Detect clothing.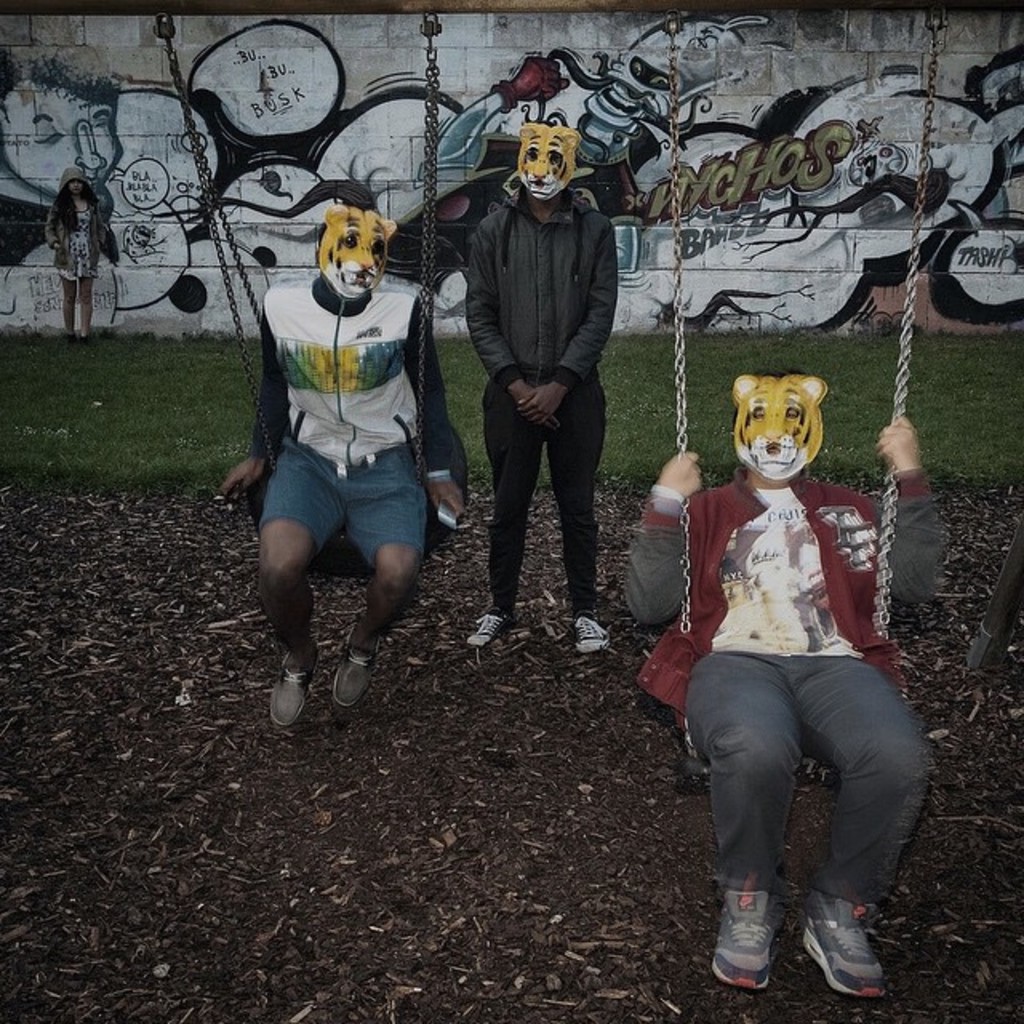
Detected at box(250, 274, 450, 568).
